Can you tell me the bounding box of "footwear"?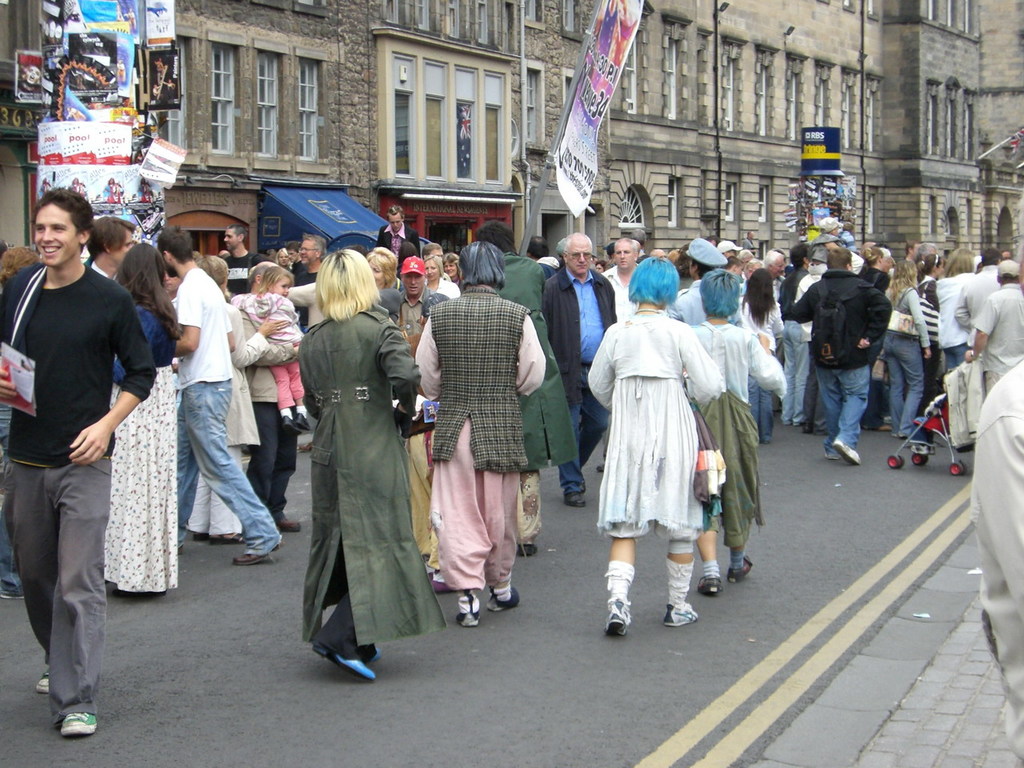
<bbox>62, 710, 103, 734</bbox>.
